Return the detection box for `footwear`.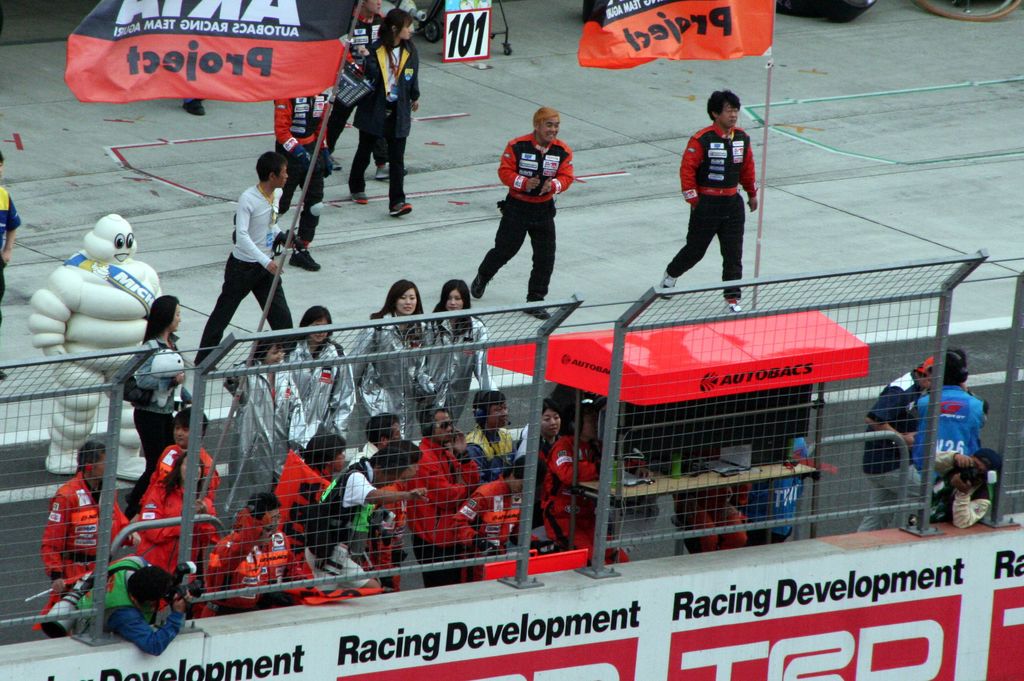
(663, 272, 676, 297).
